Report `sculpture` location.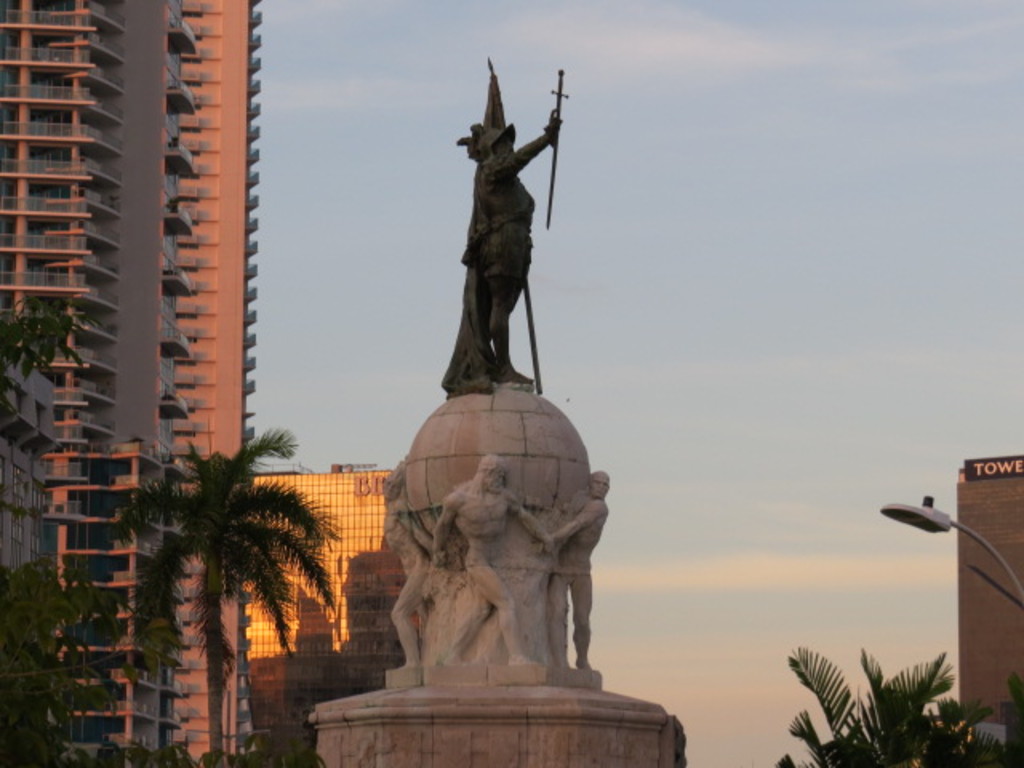
Report: x1=422 y1=442 x2=578 y2=675.
